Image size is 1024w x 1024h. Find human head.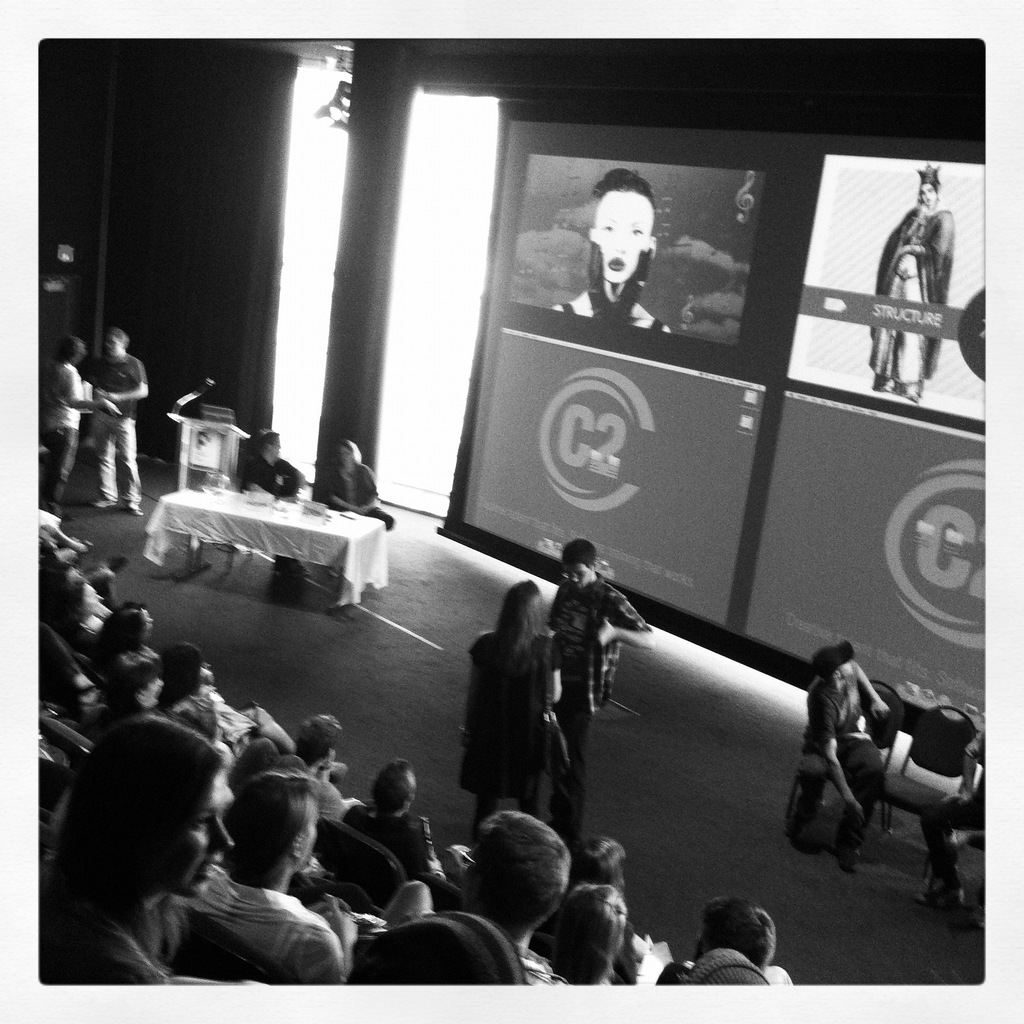
bbox=[462, 810, 571, 931].
